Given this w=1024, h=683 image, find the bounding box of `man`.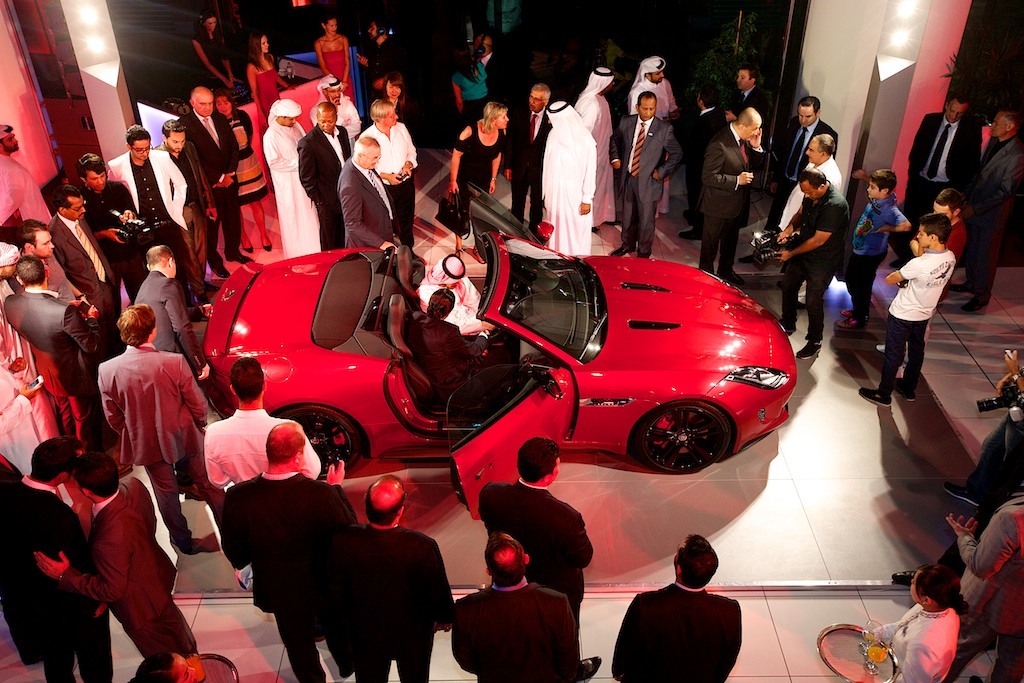
left=624, top=57, right=674, bottom=219.
